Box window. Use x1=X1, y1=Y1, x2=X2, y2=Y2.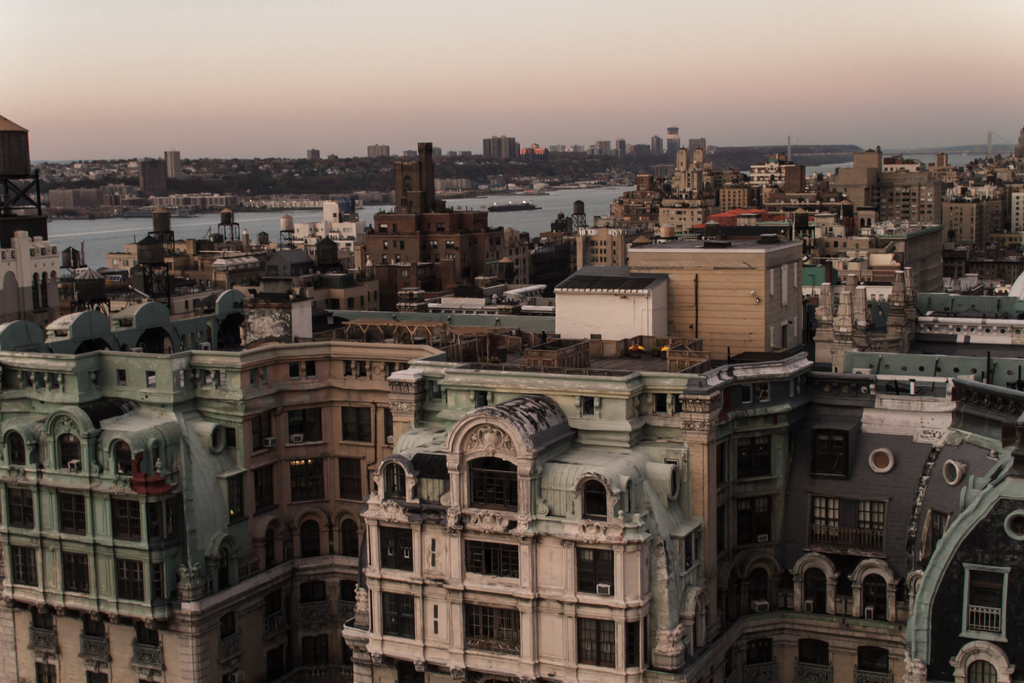
x1=337, y1=457, x2=364, y2=502.
